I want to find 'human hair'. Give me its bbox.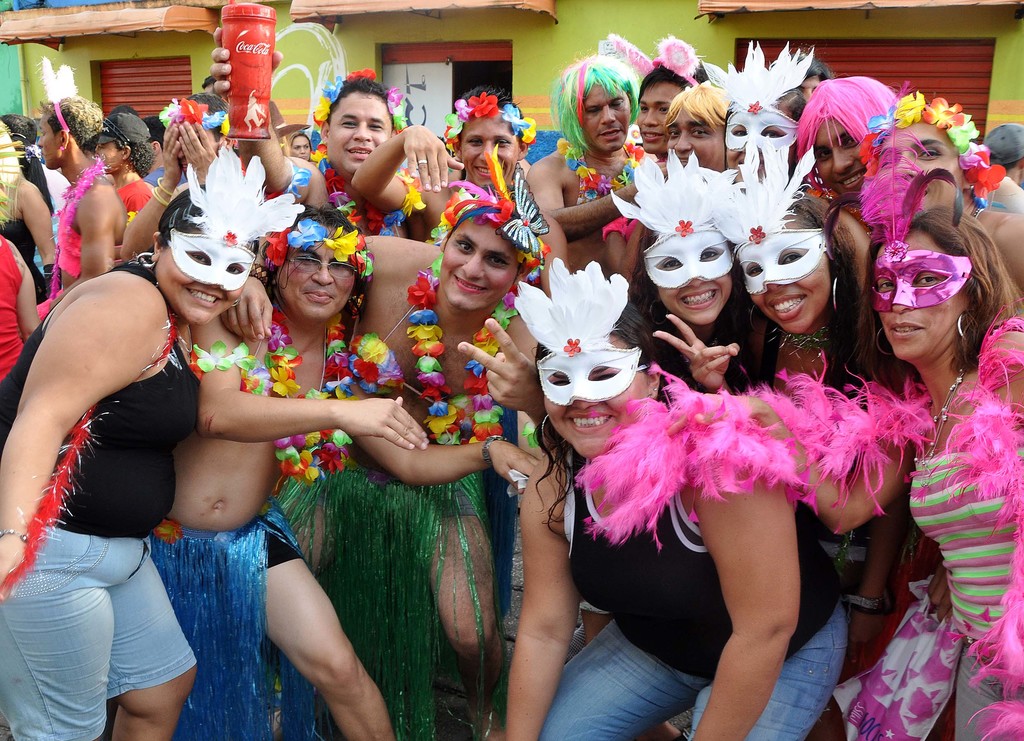
pyautogui.locateOnScreen(155, 182, 261, 251).
